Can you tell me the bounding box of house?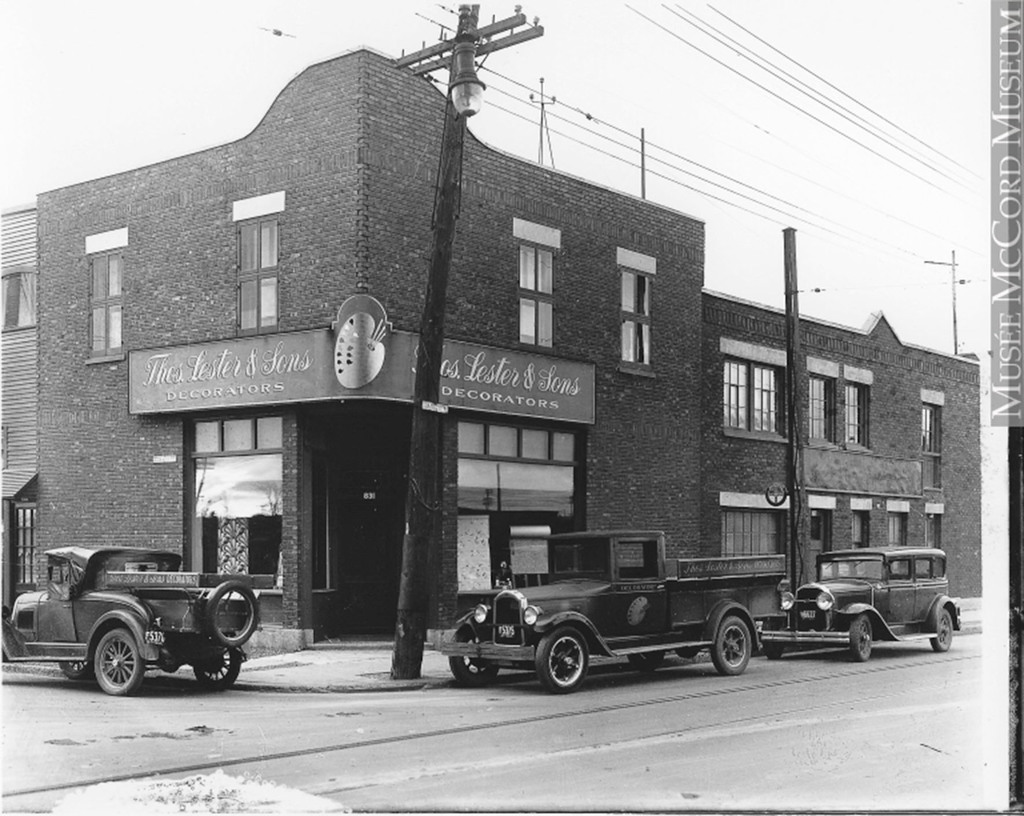
x1=769 y1=321 x2=895 y2=616.
